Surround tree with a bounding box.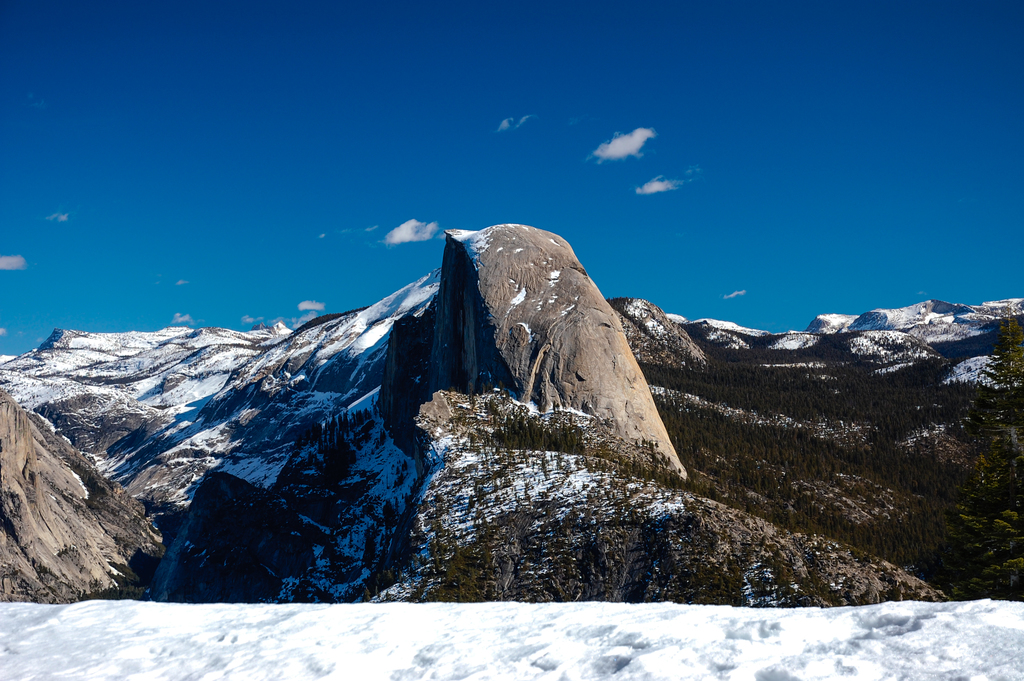
Rect(387, 589, 404, 602).
